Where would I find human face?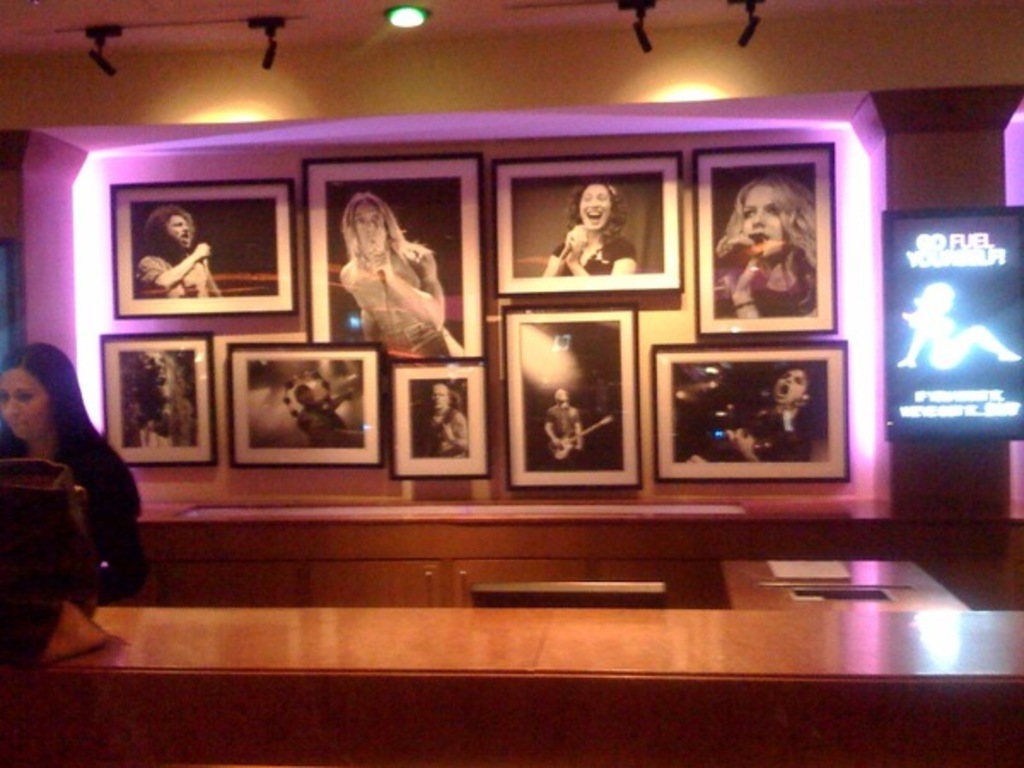
At [x1=0, y1=370, x2=48, y2=439].
